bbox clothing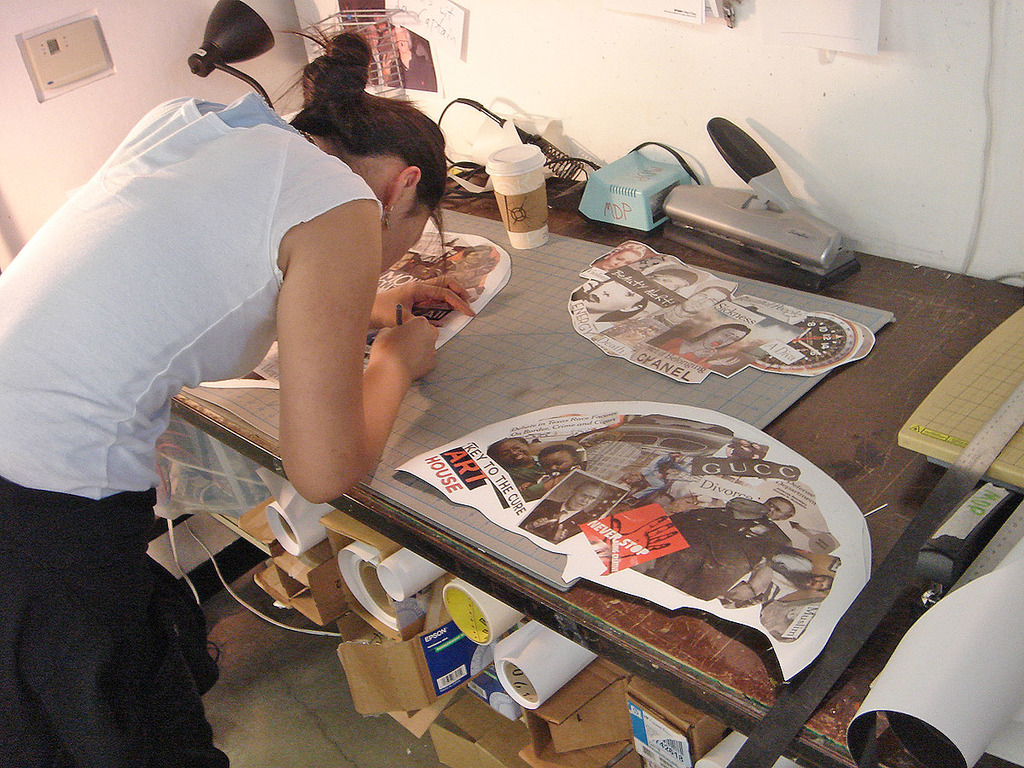
3,54,357,647
